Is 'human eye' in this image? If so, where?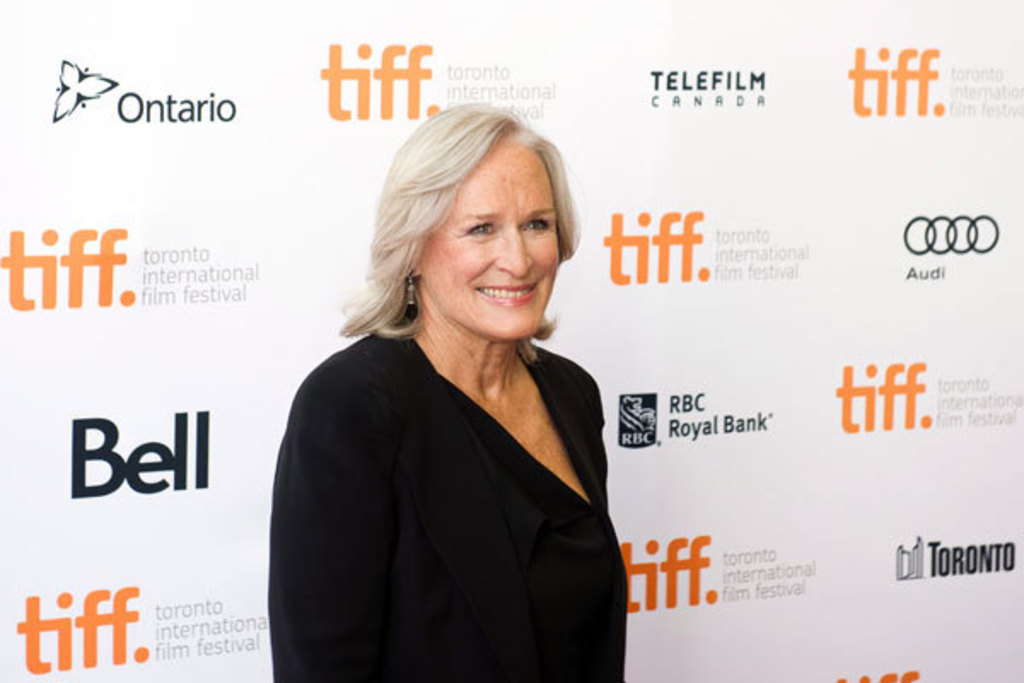
Yes, at <region>524, 215, 556, 236</region>.
